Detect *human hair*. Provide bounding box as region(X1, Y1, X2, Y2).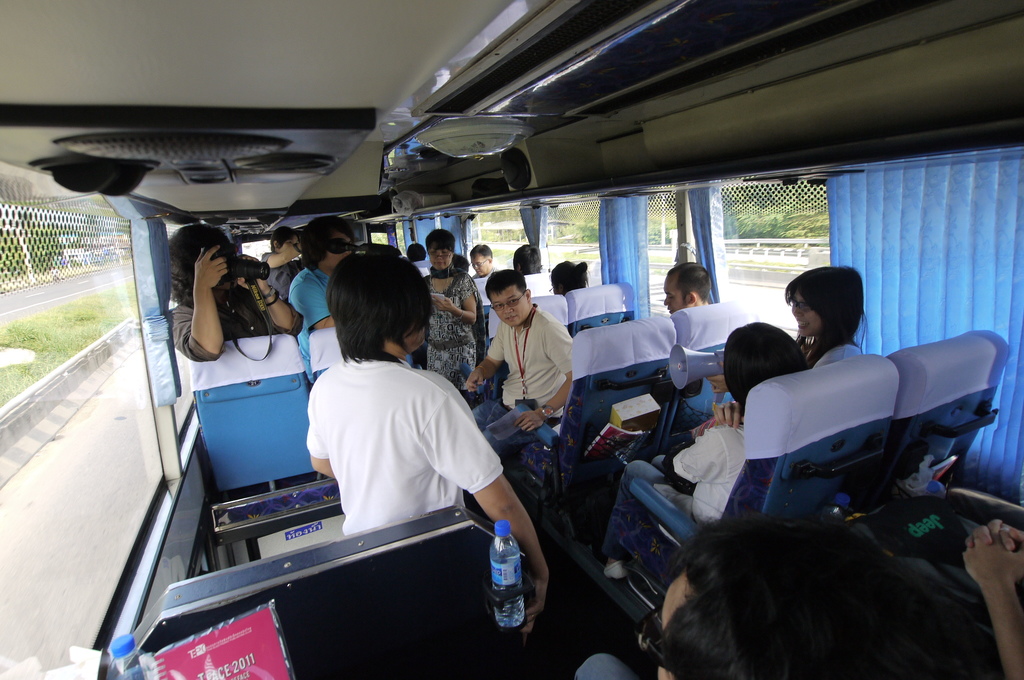
region(485, 267, 527, 300).
